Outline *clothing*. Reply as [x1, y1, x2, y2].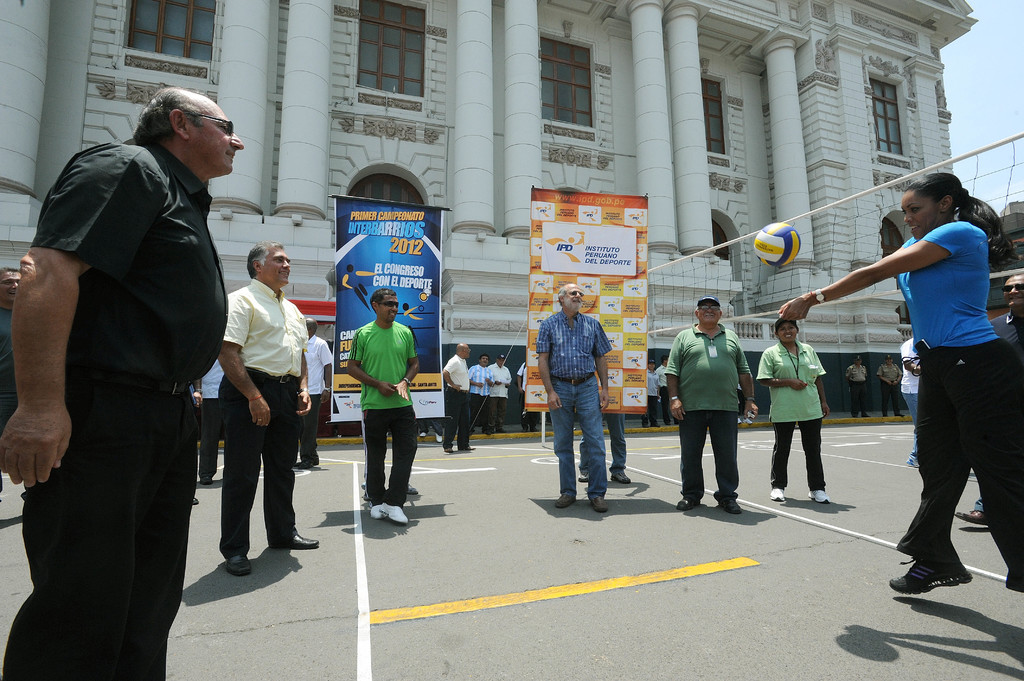
[755, 340, 826, 488].
